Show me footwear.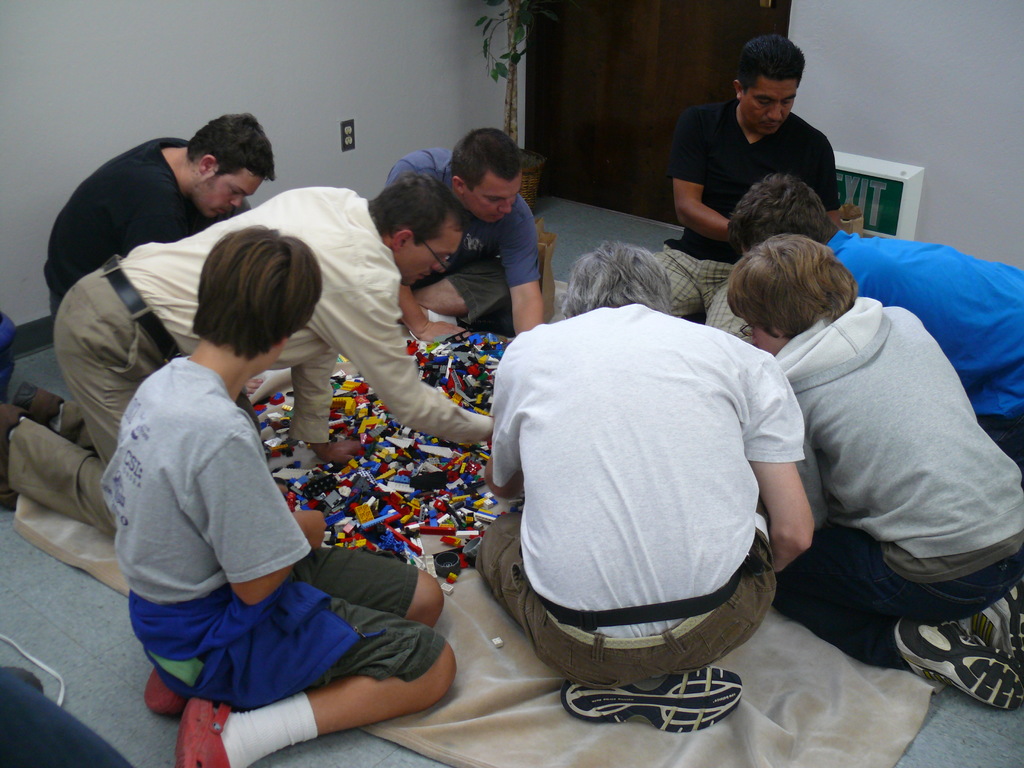
footwear is here: 17/378/71/423.
